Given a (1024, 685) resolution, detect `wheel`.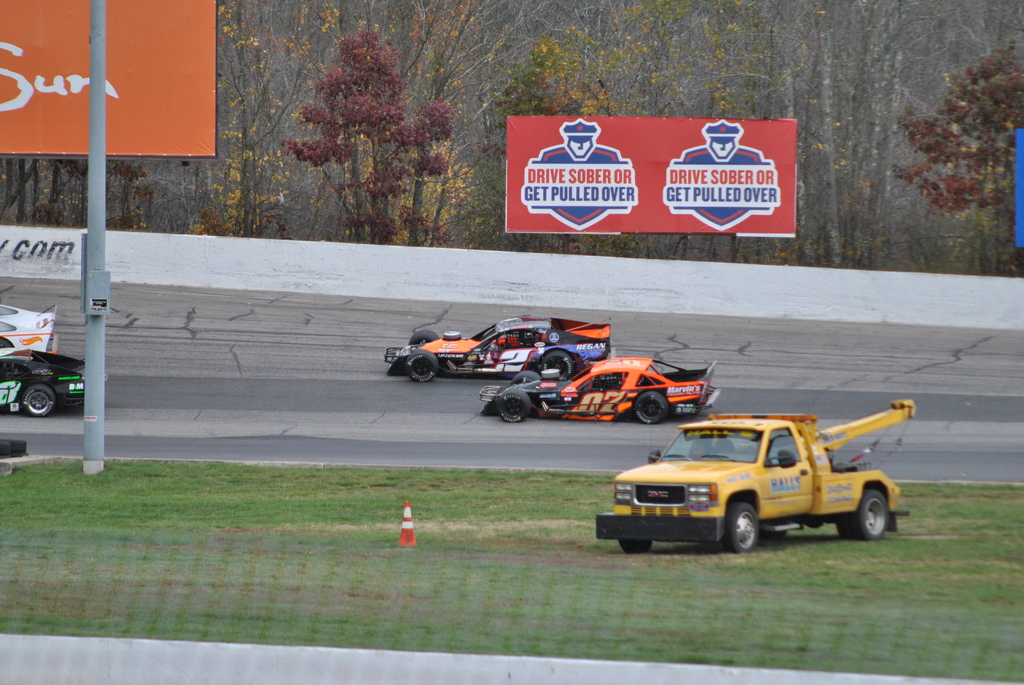
crop(634, 384, 673, 428).
